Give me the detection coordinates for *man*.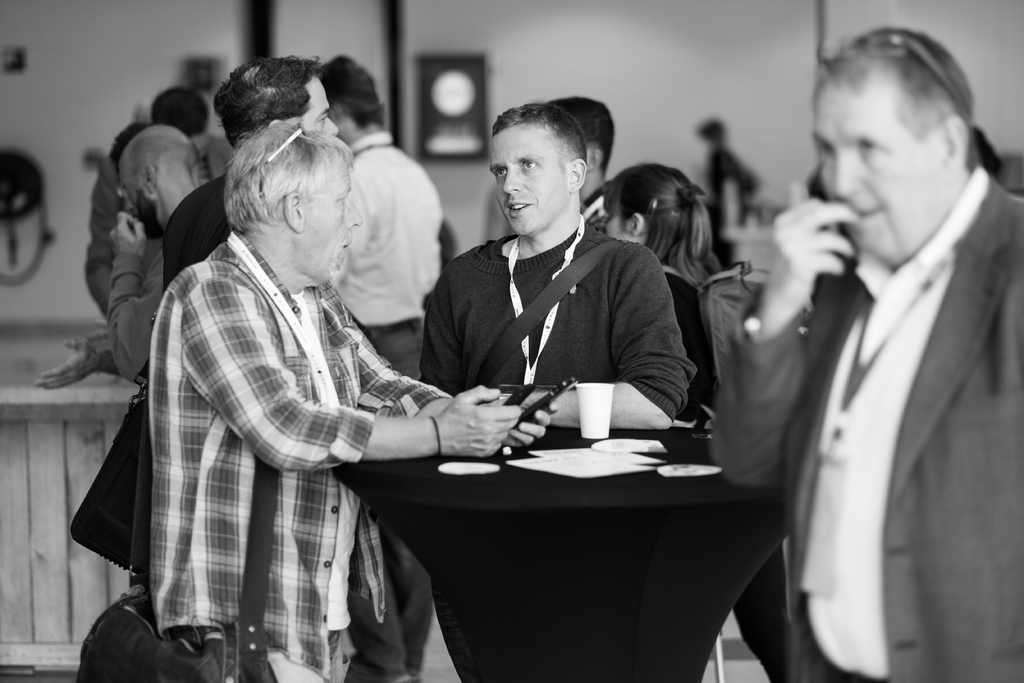
Rect(424, 103, 701, 427).
